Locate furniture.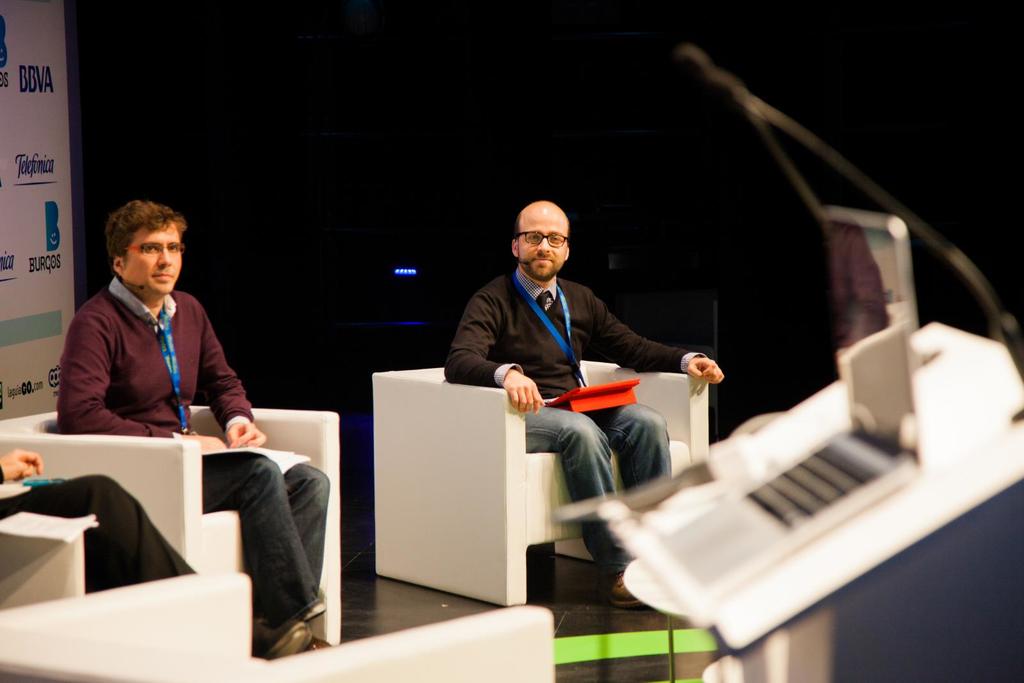
Bounding box: <region>0, 401, 341, 643</region>.
